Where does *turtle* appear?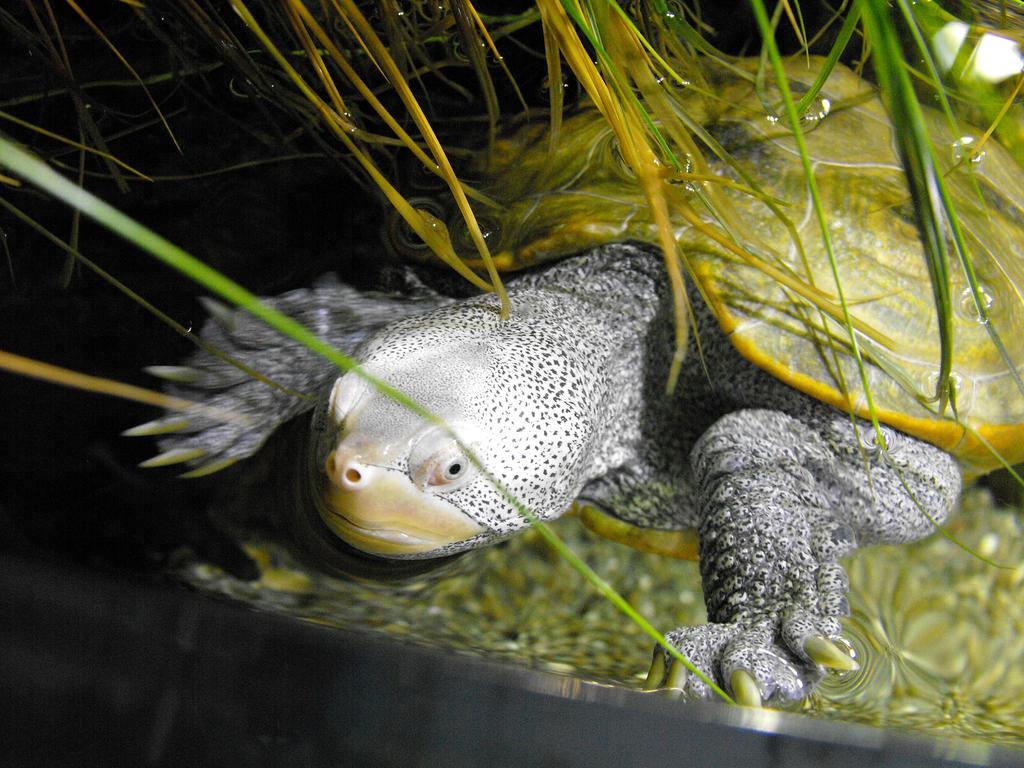
Appears at l=120, t=54, r=1023, b=712.
